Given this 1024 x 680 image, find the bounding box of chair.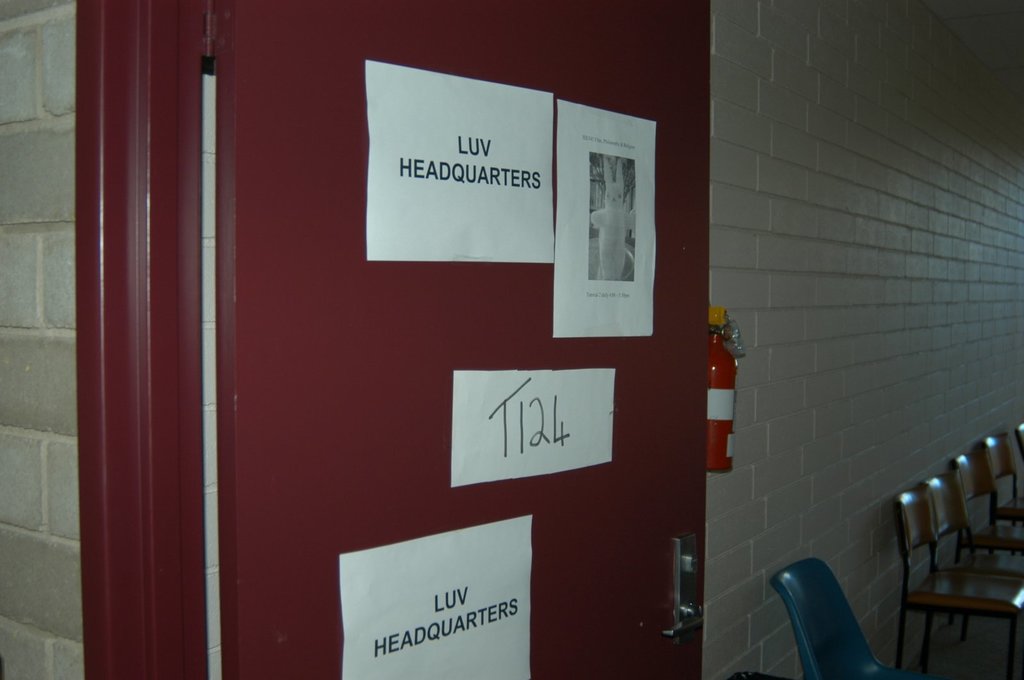
[left=769, top=554, right=904, bottom=674].
